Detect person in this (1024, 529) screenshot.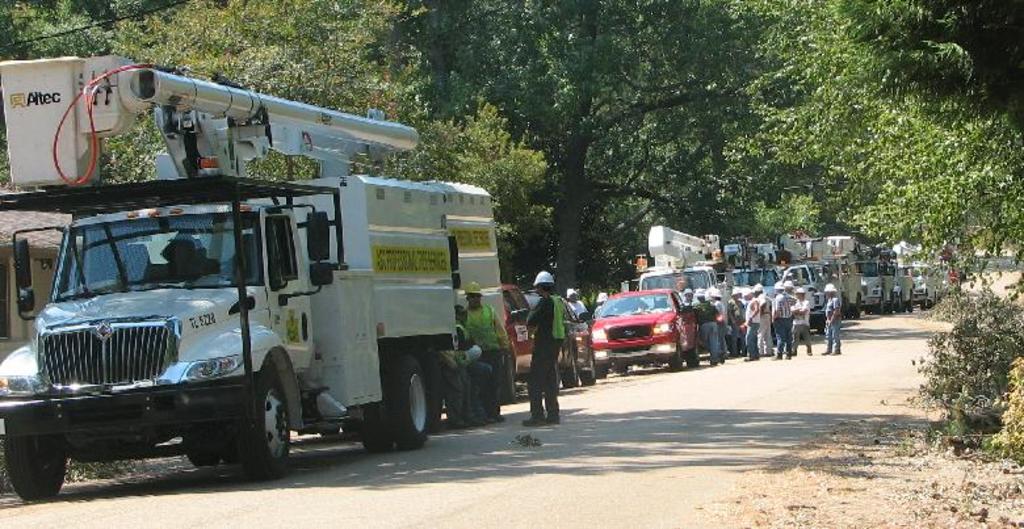
Detection: <bbox>743, 289, 760, 354</bbox>.
